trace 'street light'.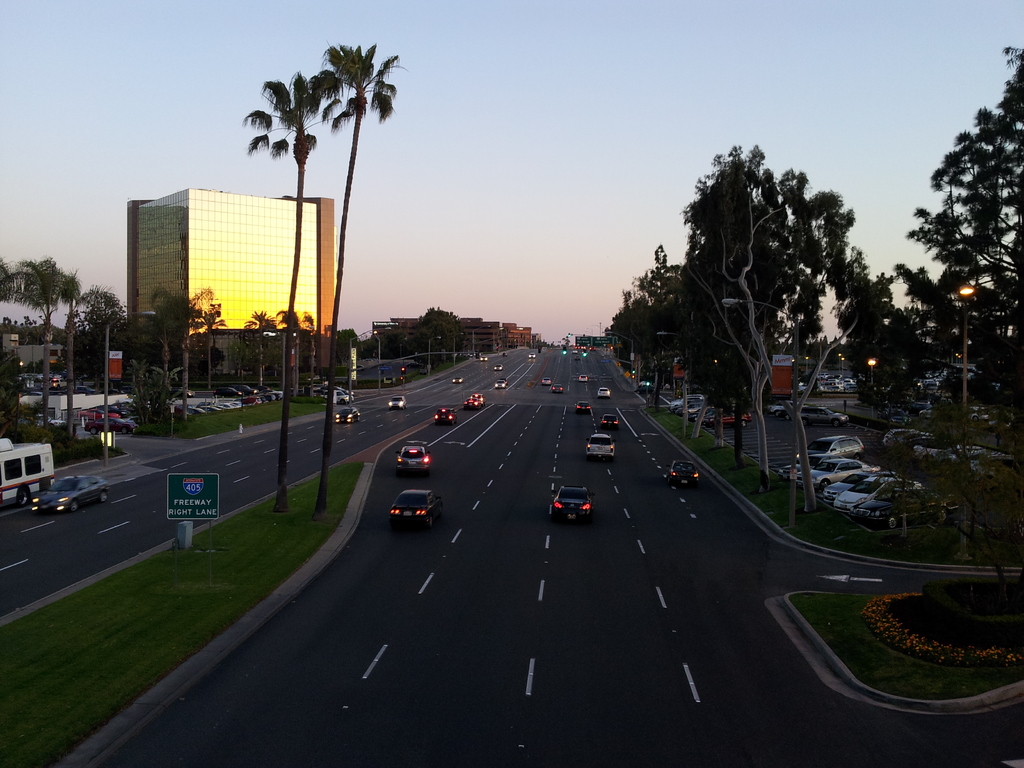
Traced to bbox(840, 358, 843, 374).
